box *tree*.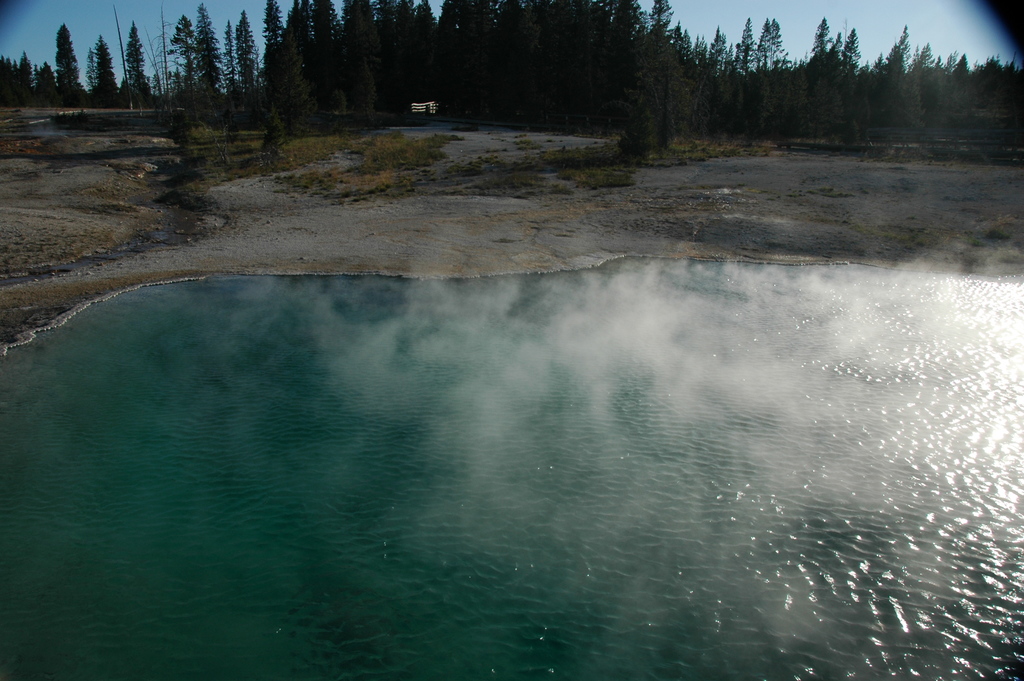
BBox(635, 11, 650, 32).
